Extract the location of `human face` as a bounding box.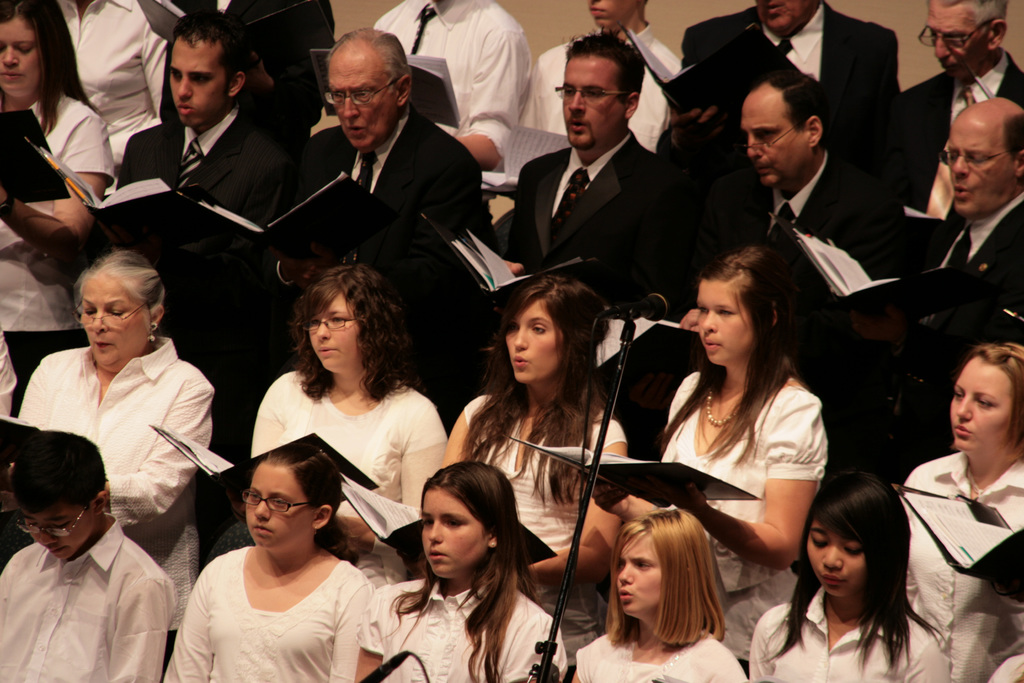
<bbox>244, 470, 312, 550</bbox>.
